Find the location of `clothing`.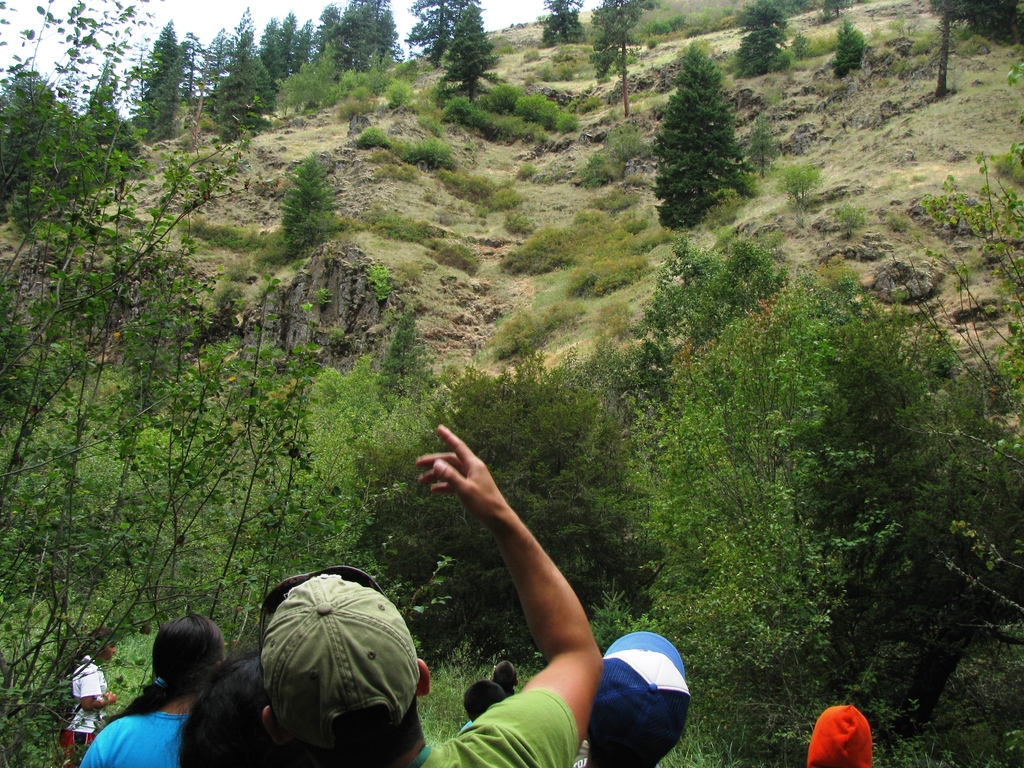
Location: locate(413, 681, 582, 767).
